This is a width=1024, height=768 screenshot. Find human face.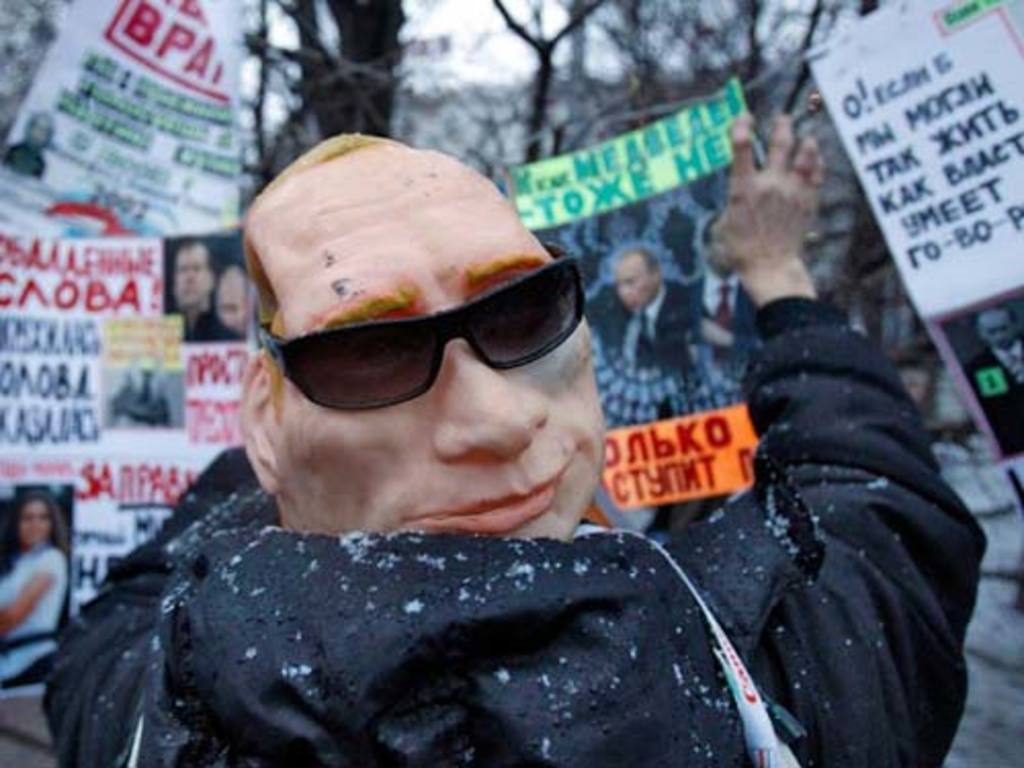
Bounding box: (217, 266, 246, 334).
